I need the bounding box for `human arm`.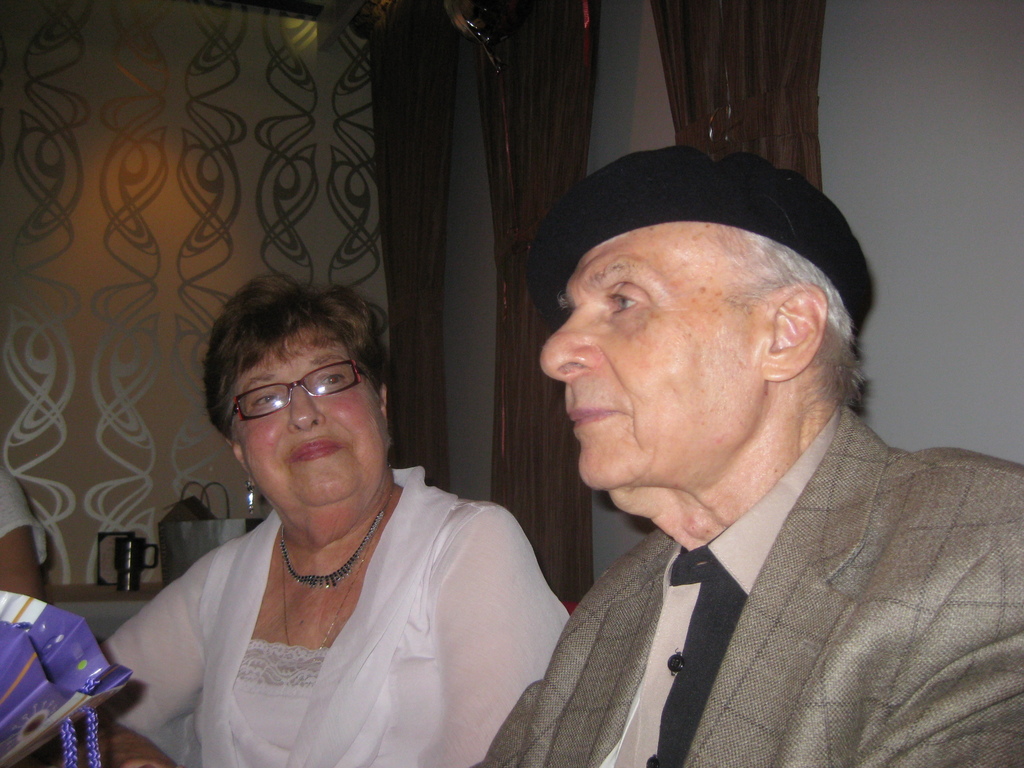
Here it is: 0,452,60,633.
